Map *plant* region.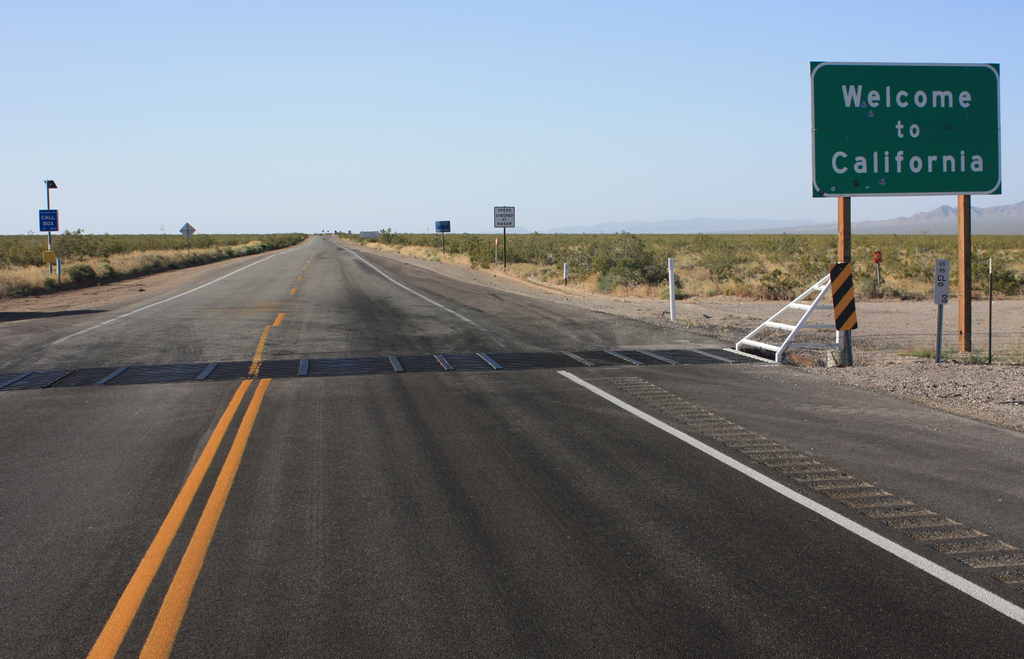
Mapped to {"x1": 62, "y1": 260, "x2": 94, "y2": 282}.
